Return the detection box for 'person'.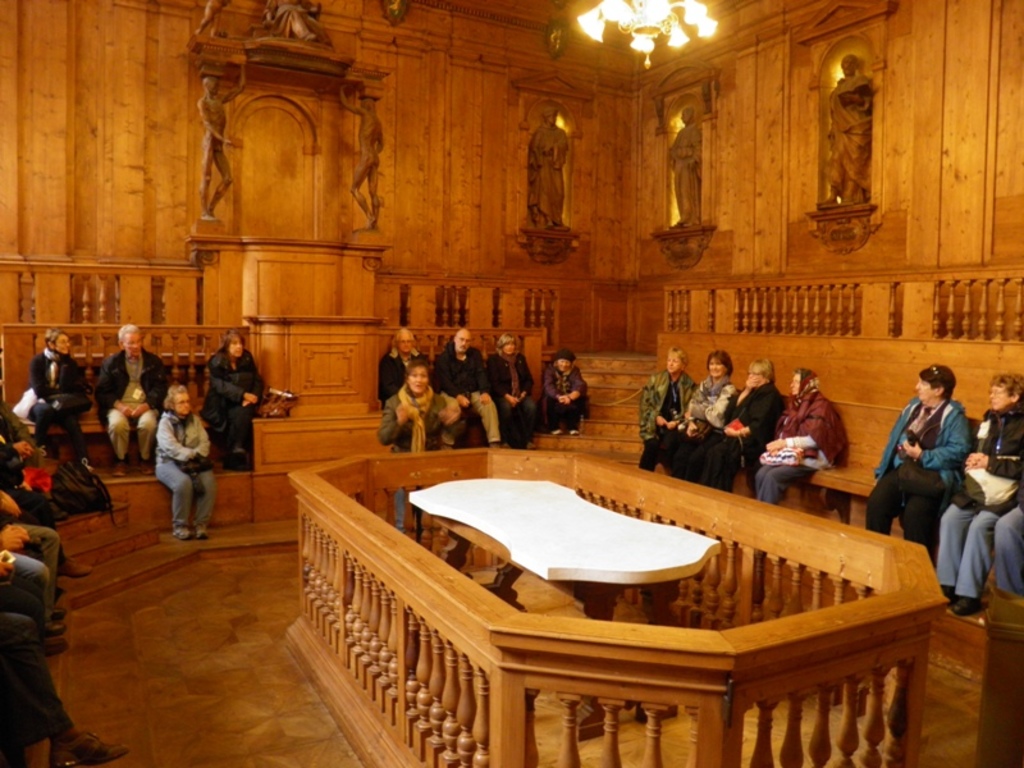
(x1=379, y1=360, x2=445, y2=527).
